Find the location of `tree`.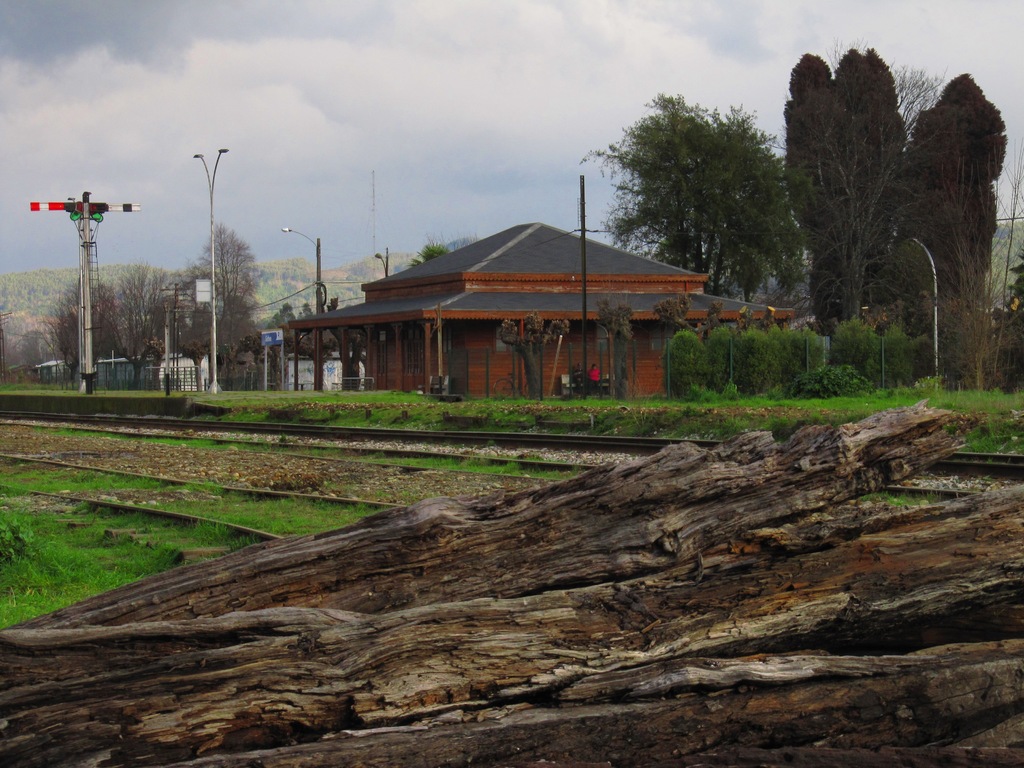
Location: box(107, 271, 209, 385).
